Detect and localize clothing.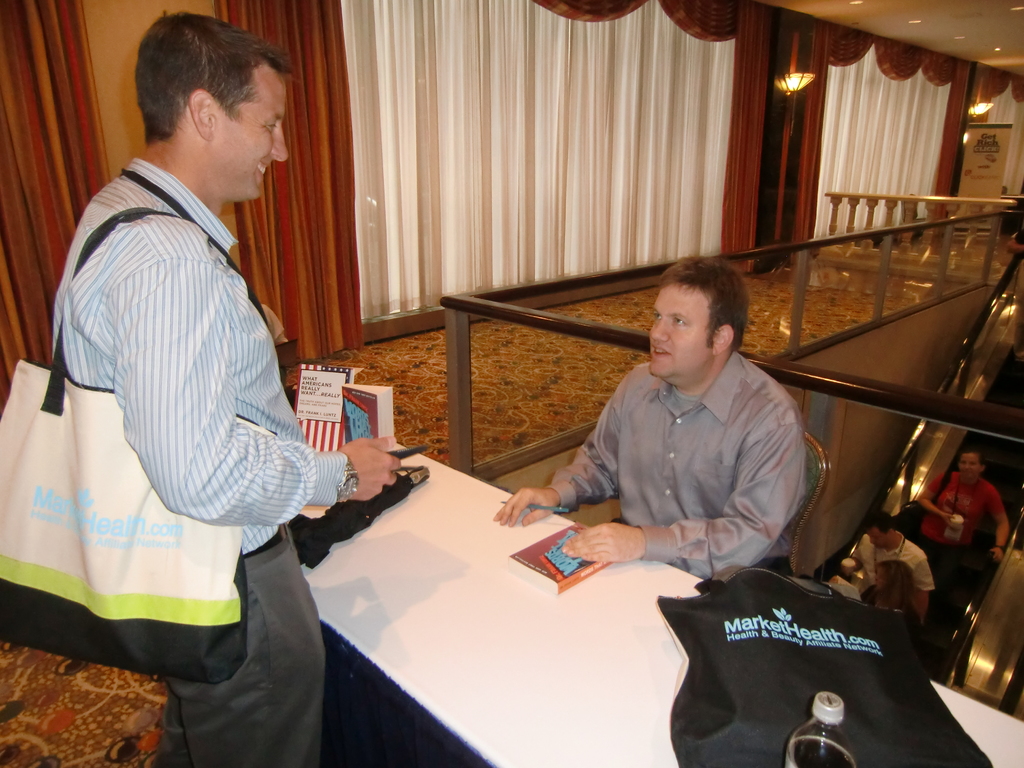
Localized at detection(520, 288, 826, 607).
